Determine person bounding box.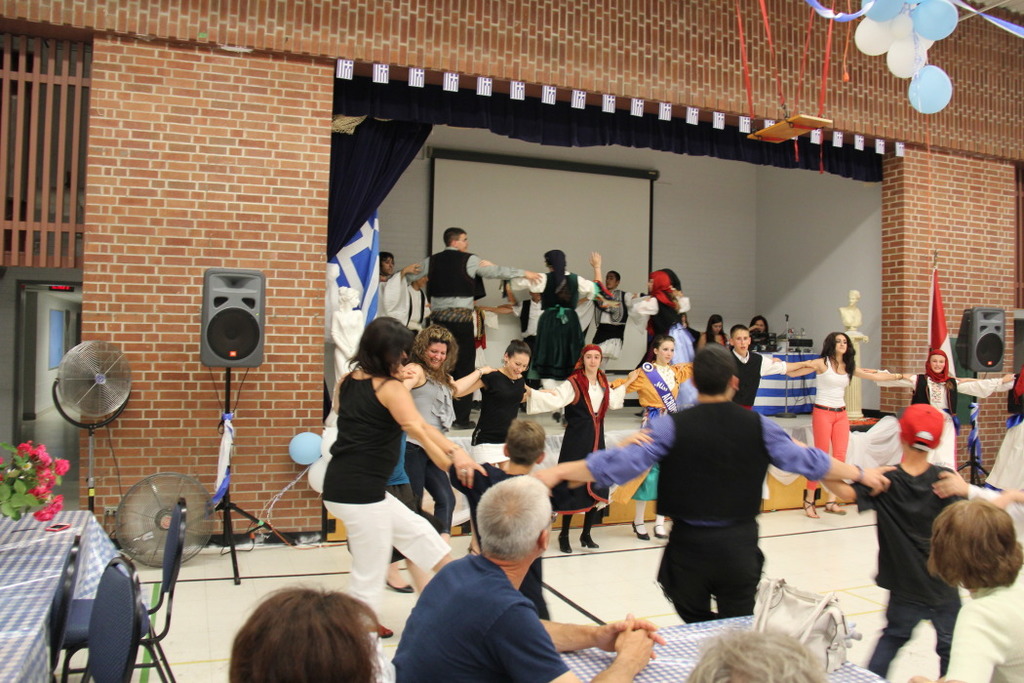
Determined: (left=926, top=501, right=1023, bottom=682).
